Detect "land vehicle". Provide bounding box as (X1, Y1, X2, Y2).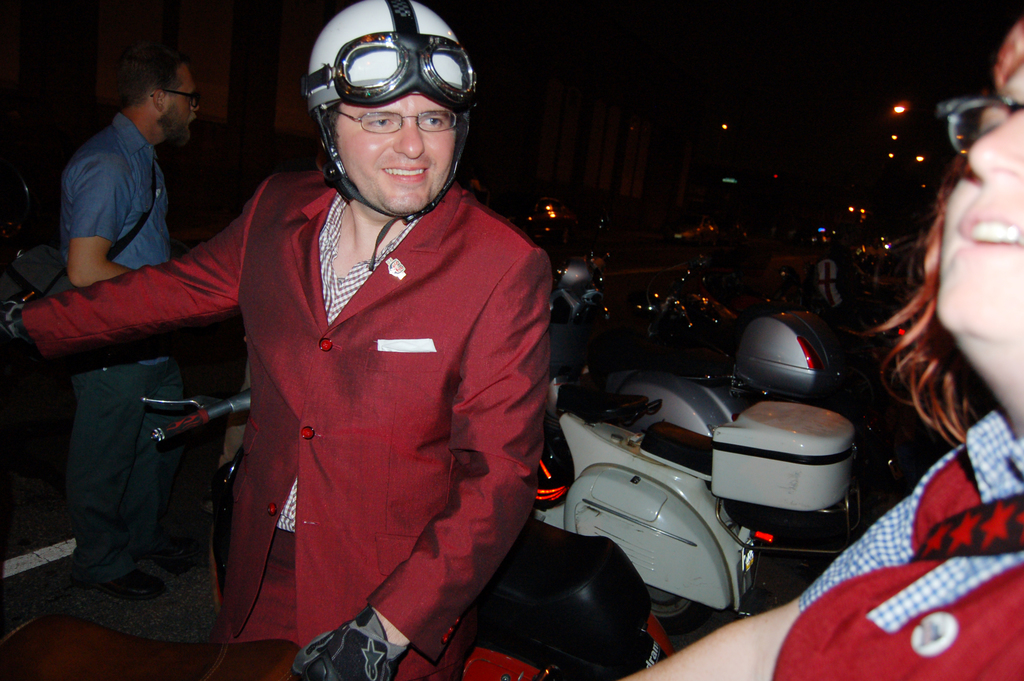
(141, 385, 669, 680).
